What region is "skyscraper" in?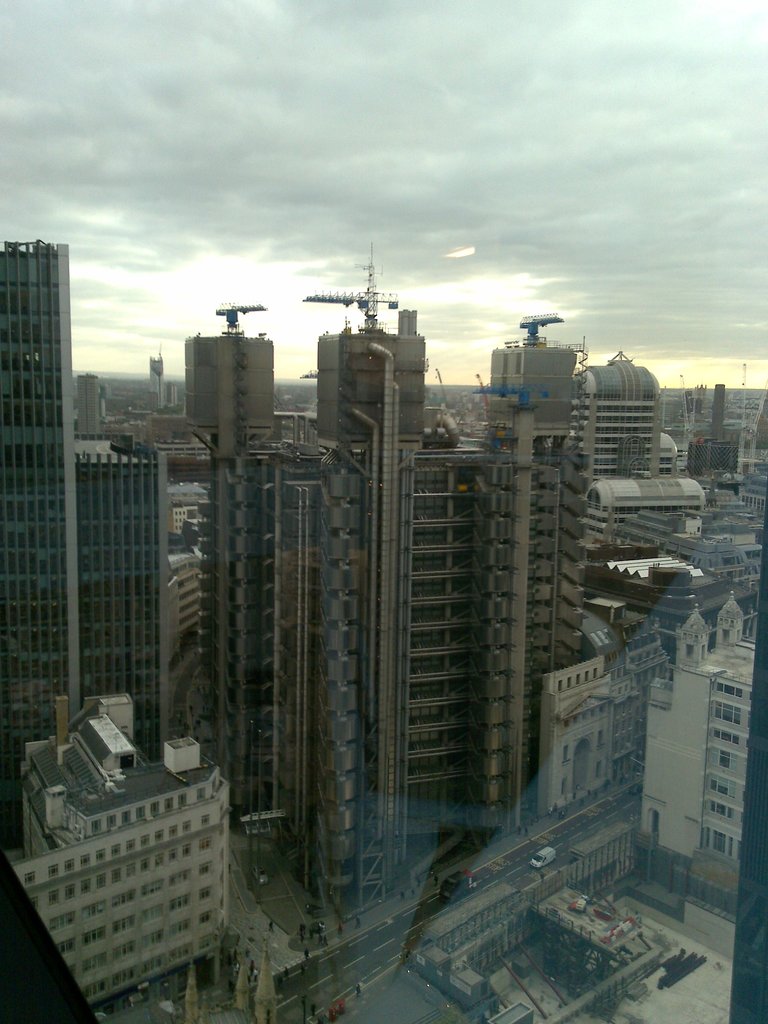
bbox=(493, 301, 588, 792).
